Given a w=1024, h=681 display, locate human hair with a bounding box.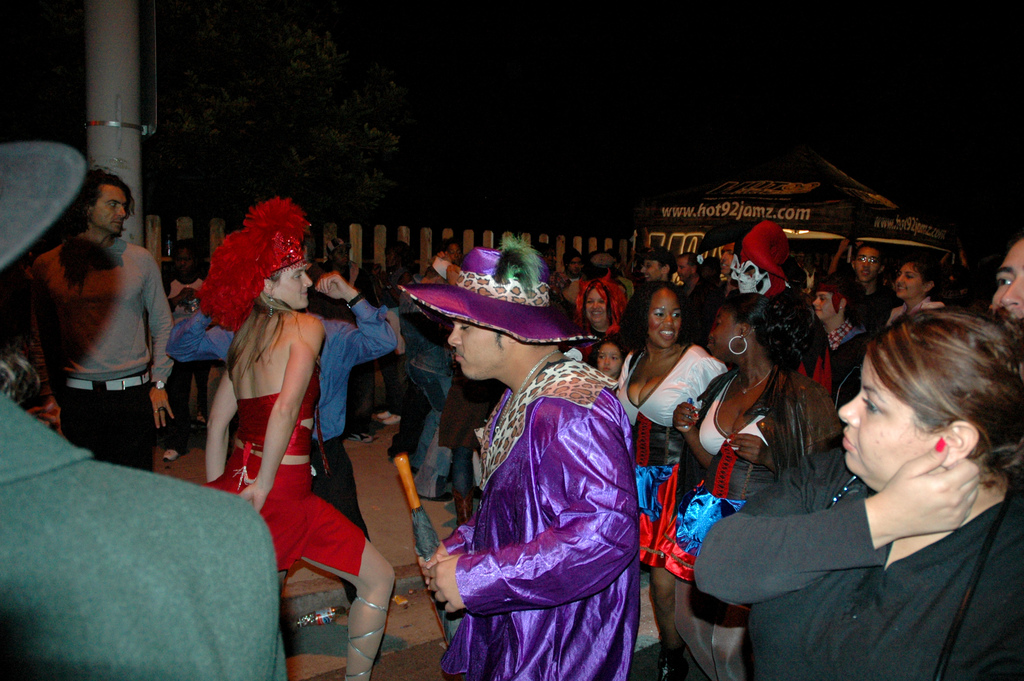
Located: crop(815, 284, 841, 316).
